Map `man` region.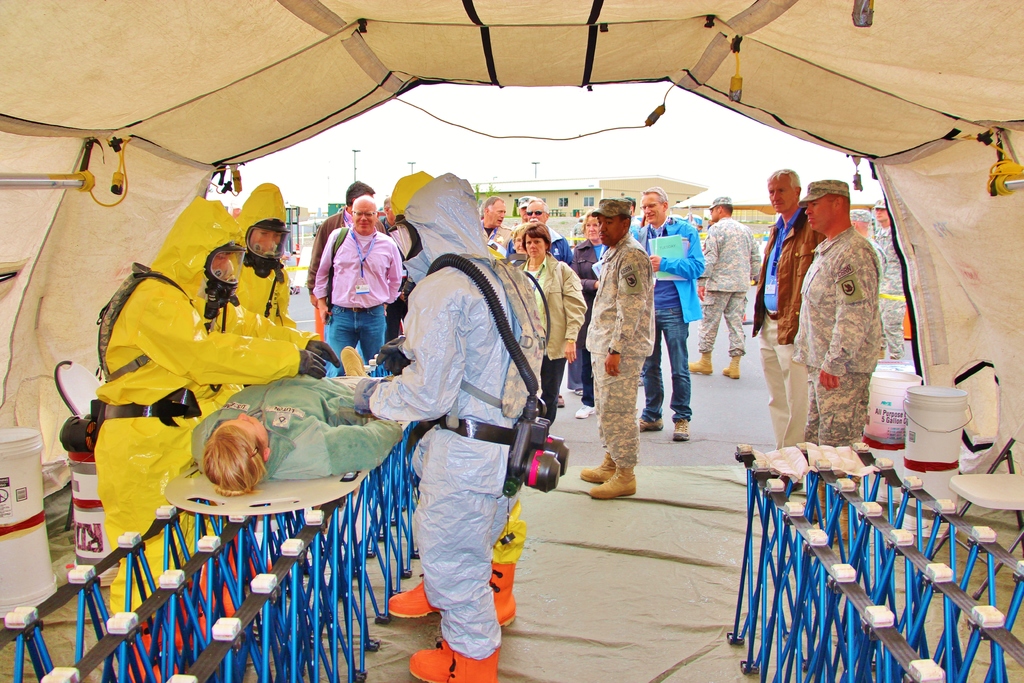
Mapped to 511:197:568:267.
